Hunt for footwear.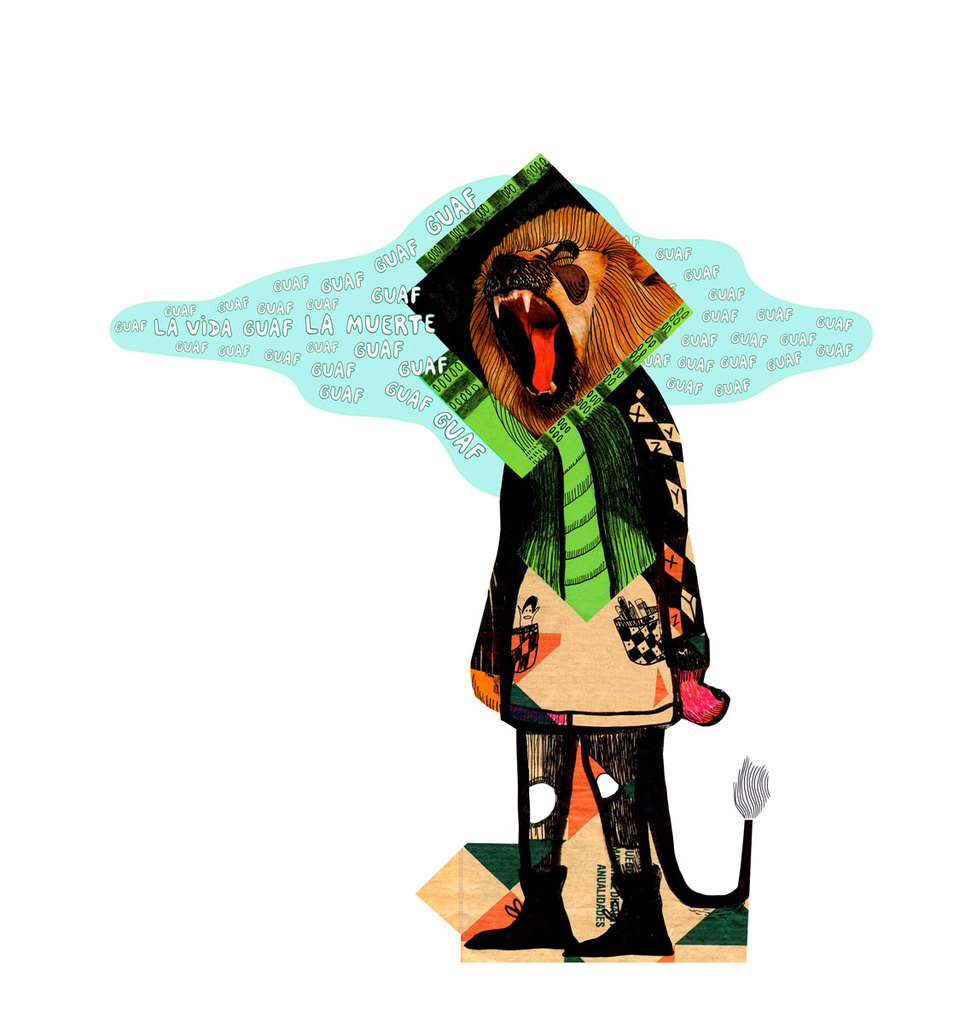
Hunted down at bbox=(565, 859, 675, 963).
